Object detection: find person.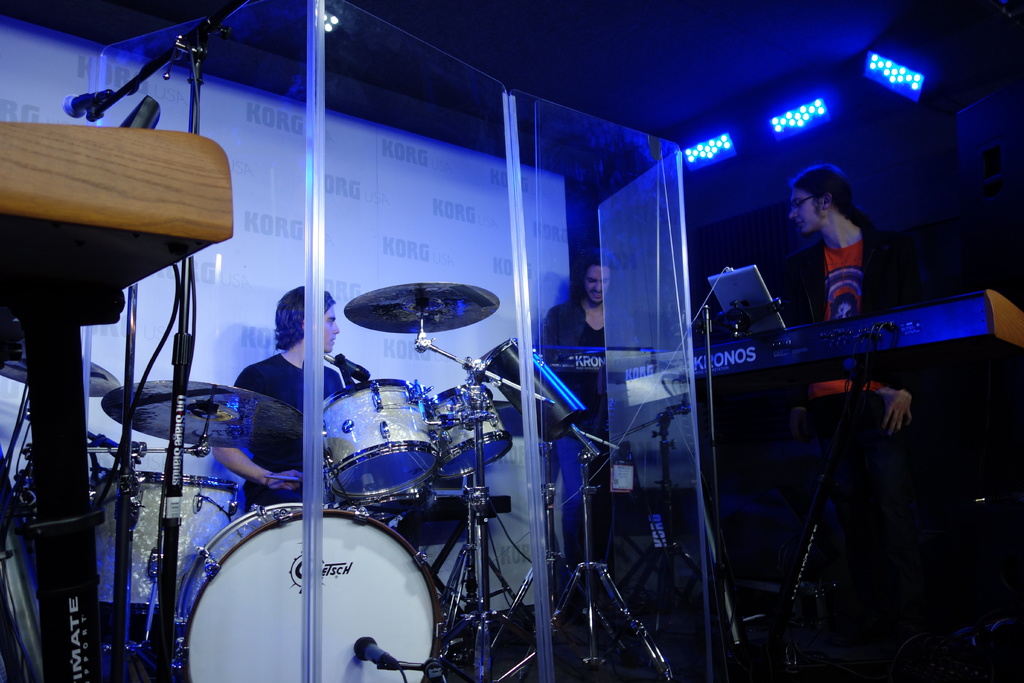
{"x1": 536, "y1": 249, "x2": 646, "y2": 570}.
